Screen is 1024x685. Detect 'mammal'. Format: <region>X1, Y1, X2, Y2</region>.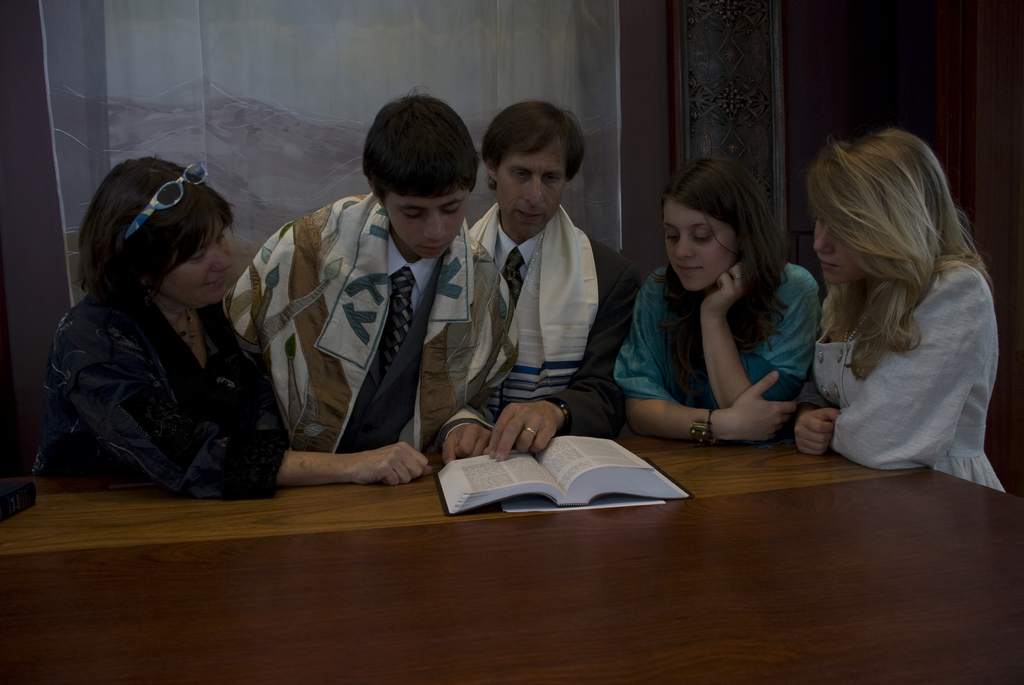
<region>781, 111, 1003, 526</region>.
